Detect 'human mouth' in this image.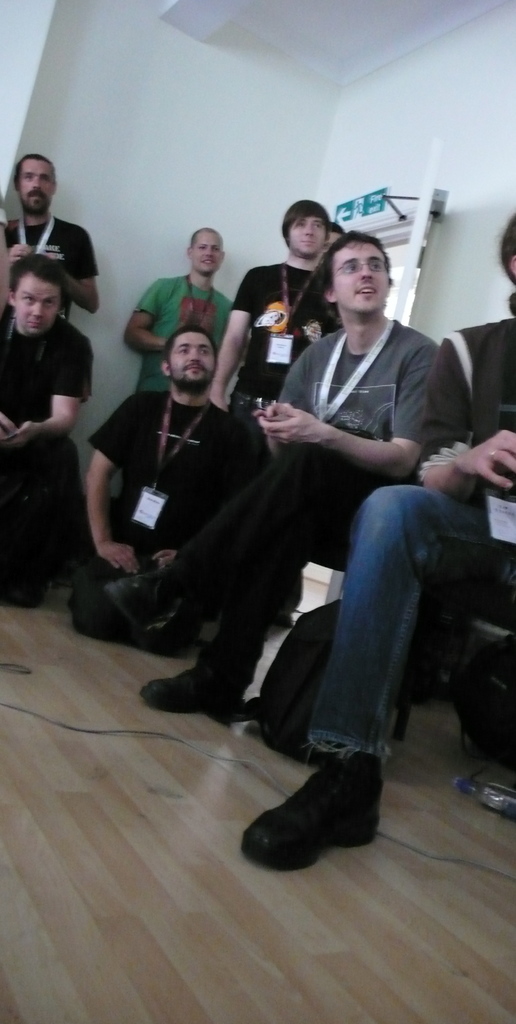
Detection: (x1=28, y1=192, x2=42, y2=201).
